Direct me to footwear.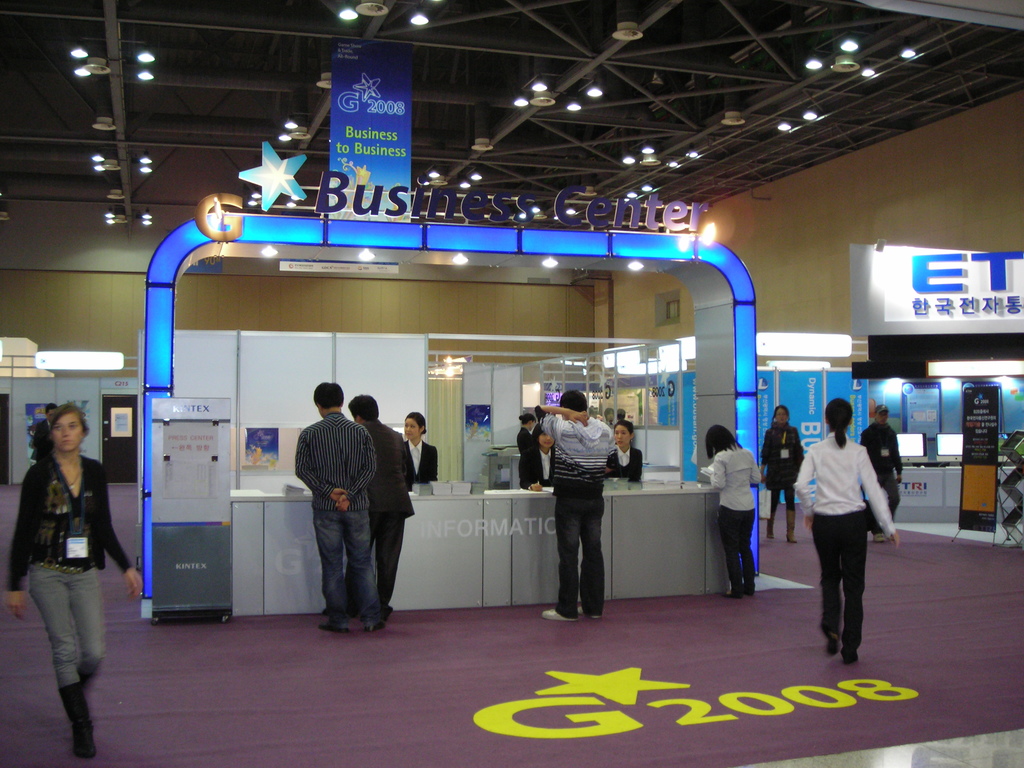
Direction: 56 681 98 754.
